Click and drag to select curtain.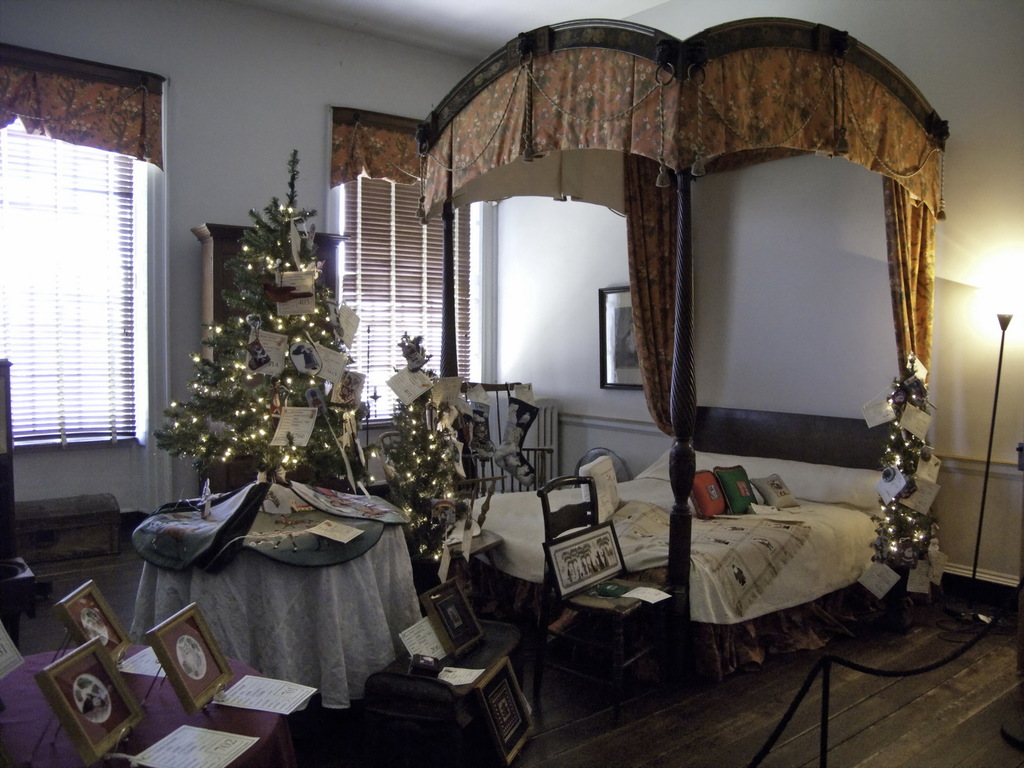
Selection: (410, 45, 946, 442).
